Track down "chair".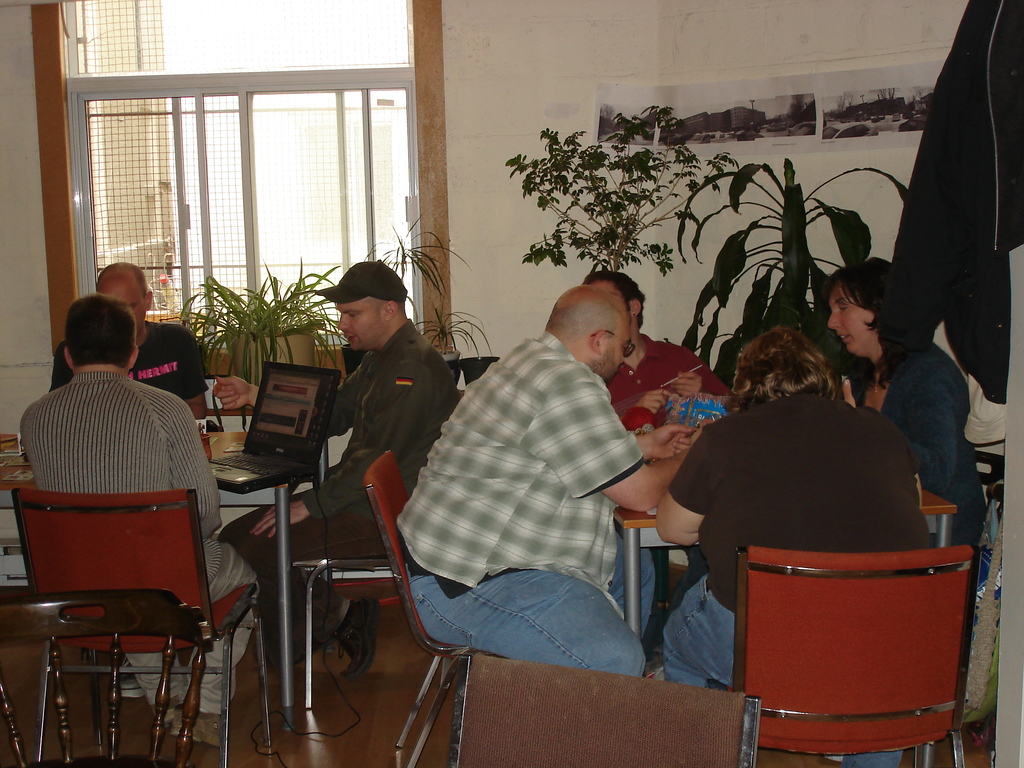
Tracked to 452 651 761 767.
